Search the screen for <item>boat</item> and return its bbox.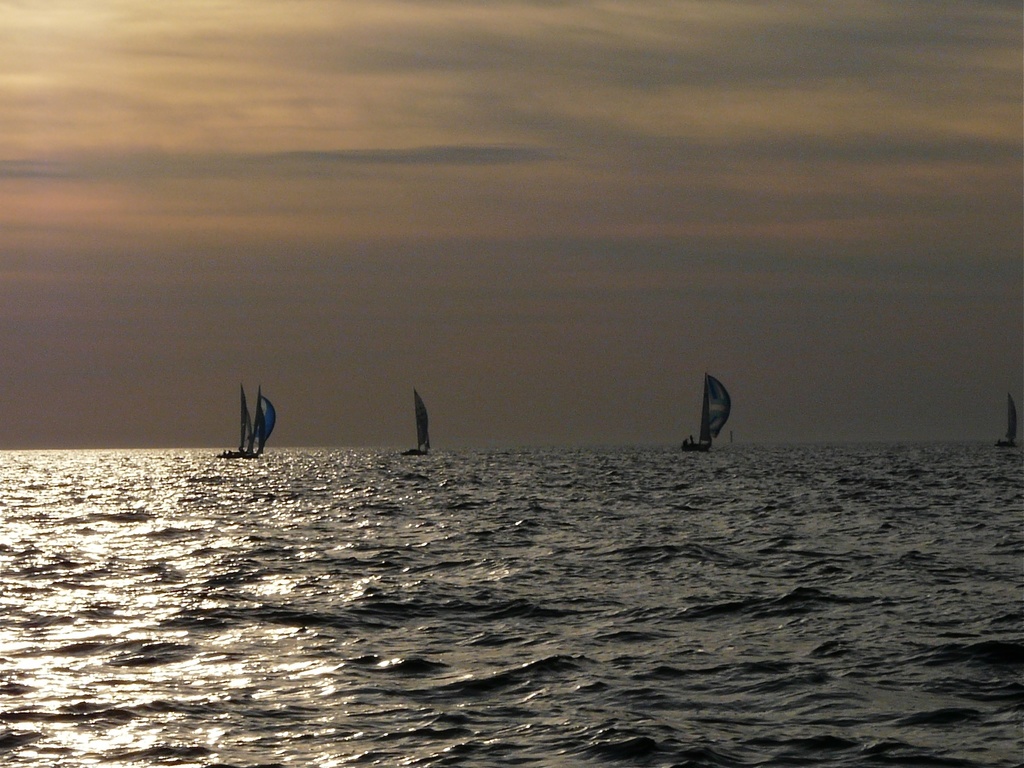
Found: 682/373/729/453.
